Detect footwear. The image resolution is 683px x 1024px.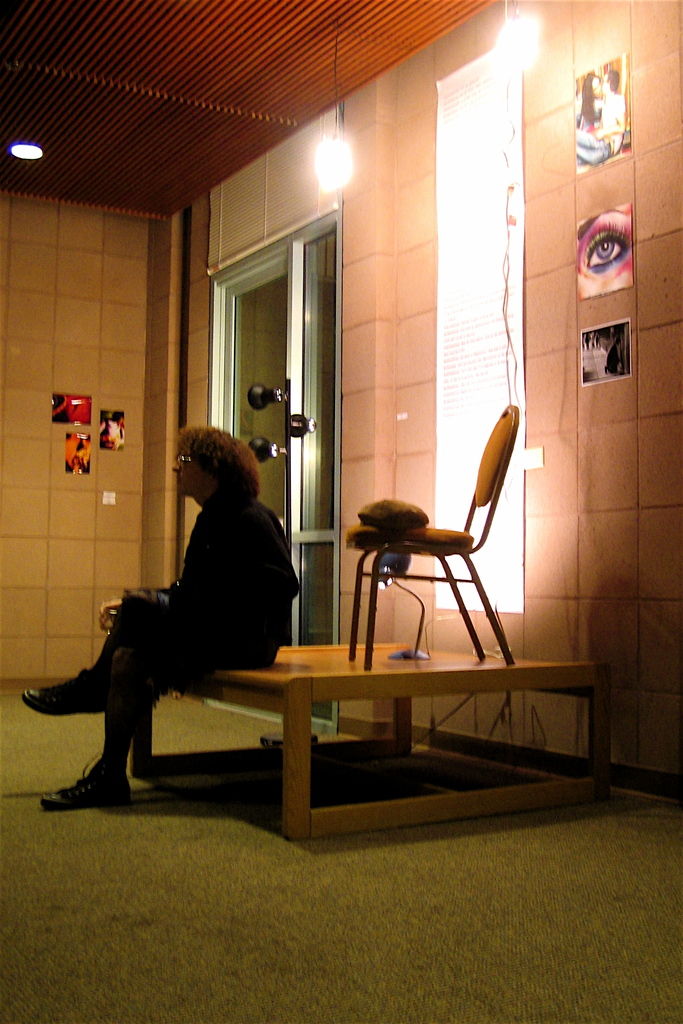
[x1=22, y1=665, x2=110, y2=714].
